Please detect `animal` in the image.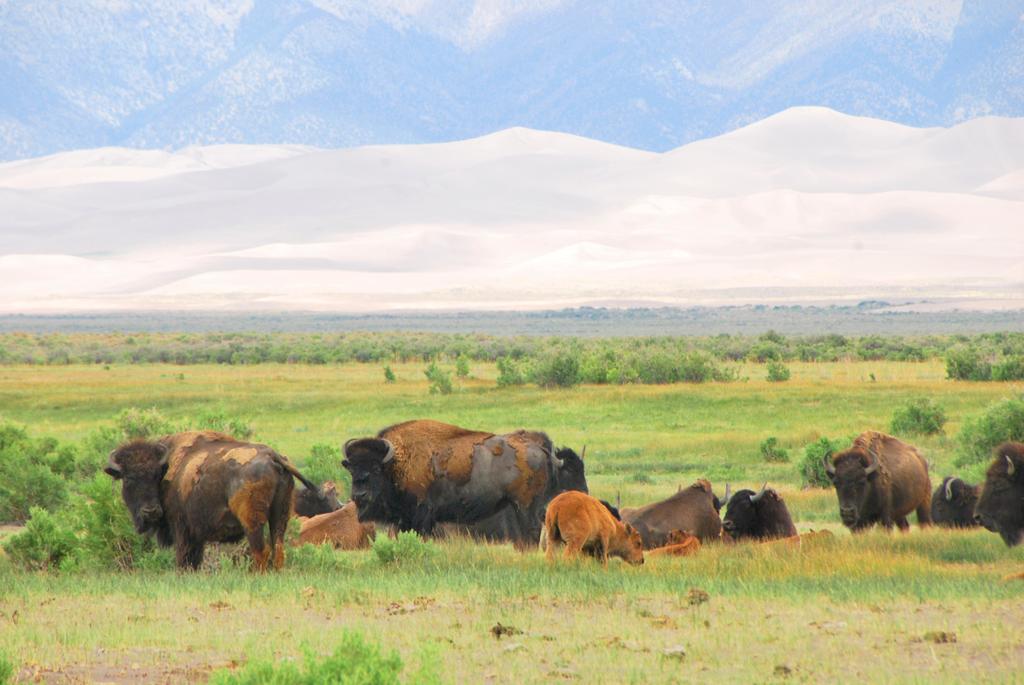
<region>533, 489, 643, 568</region>.
